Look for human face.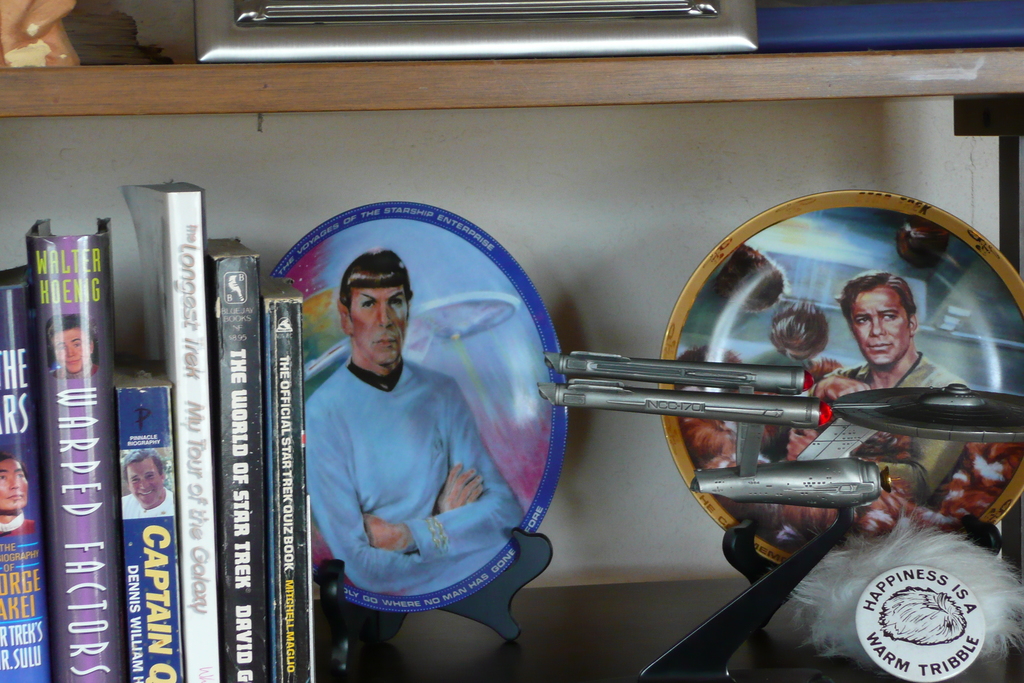
Found: region(849, 292, 910, 366).
